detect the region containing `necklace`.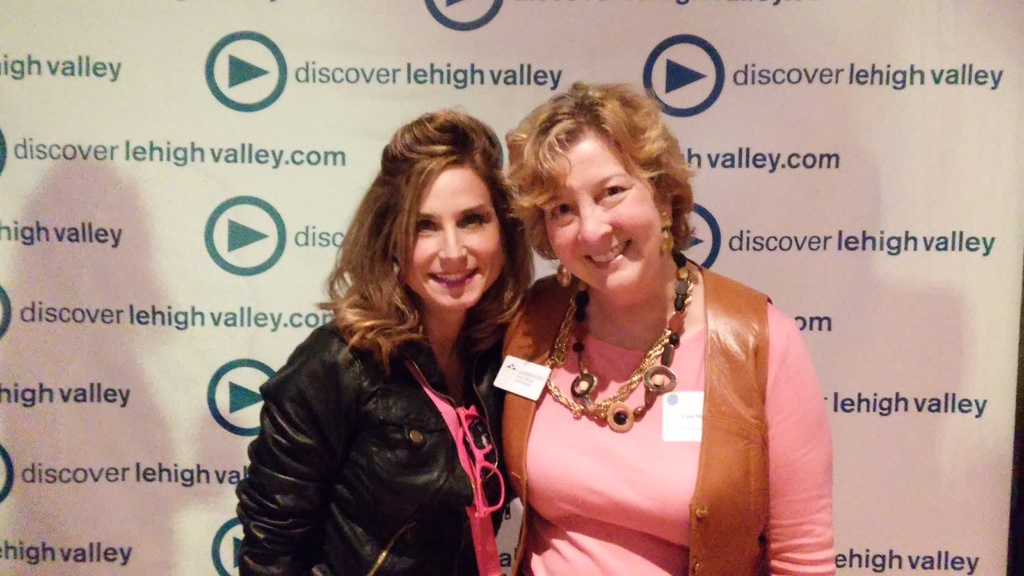
select_region(571, 278, 710, 461).
